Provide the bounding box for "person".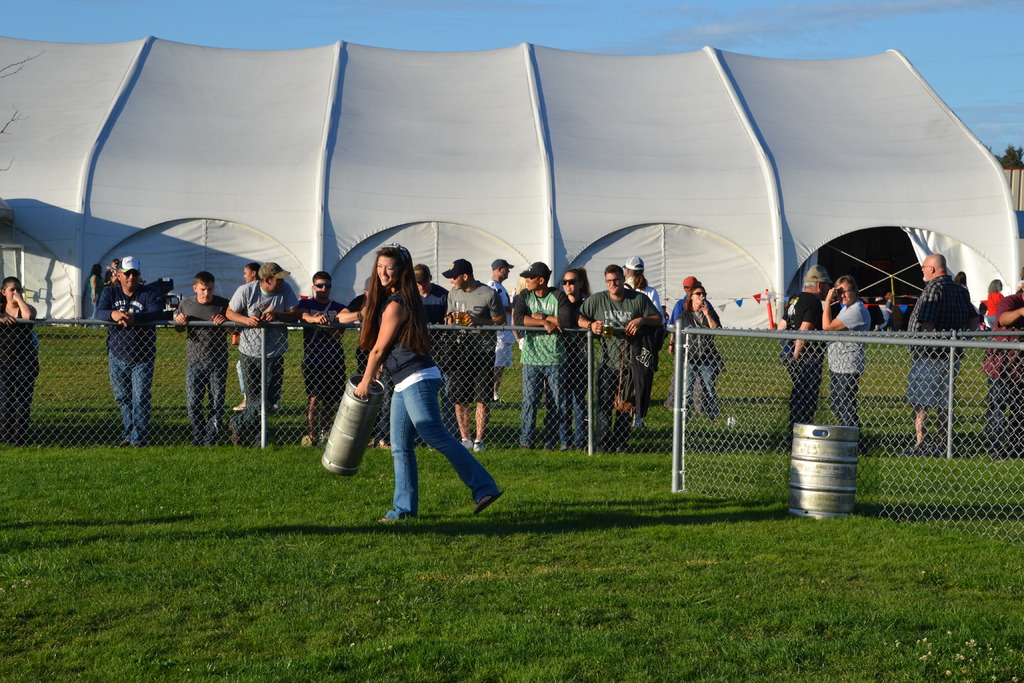
x1=532 y1=272 x2=597 y2=425.
